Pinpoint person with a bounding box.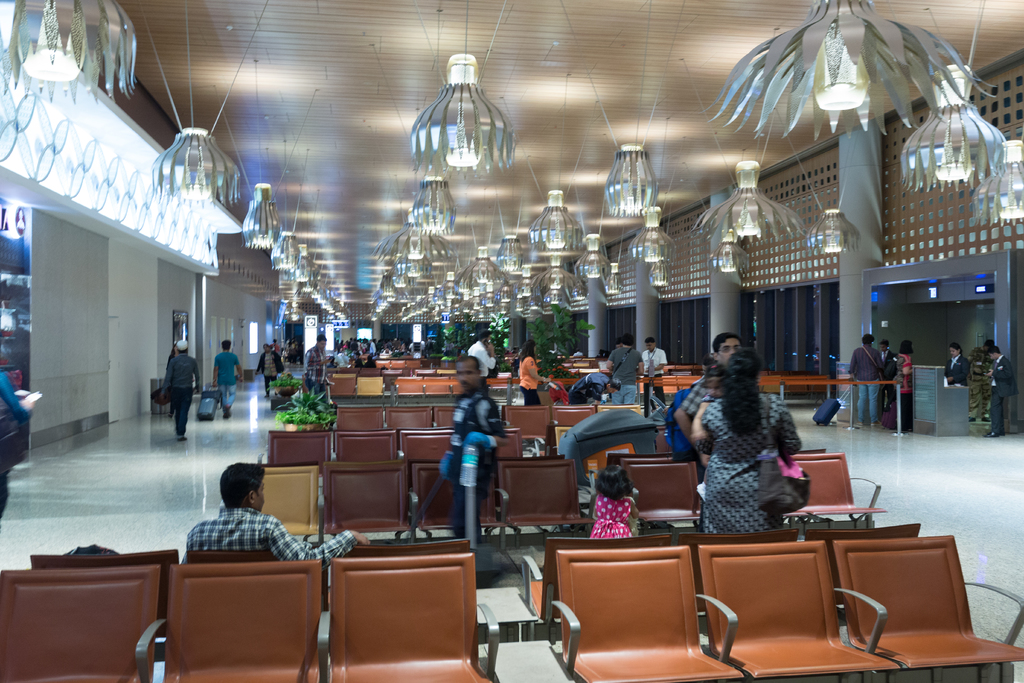
bbox=(608, 336, 648, 399).
